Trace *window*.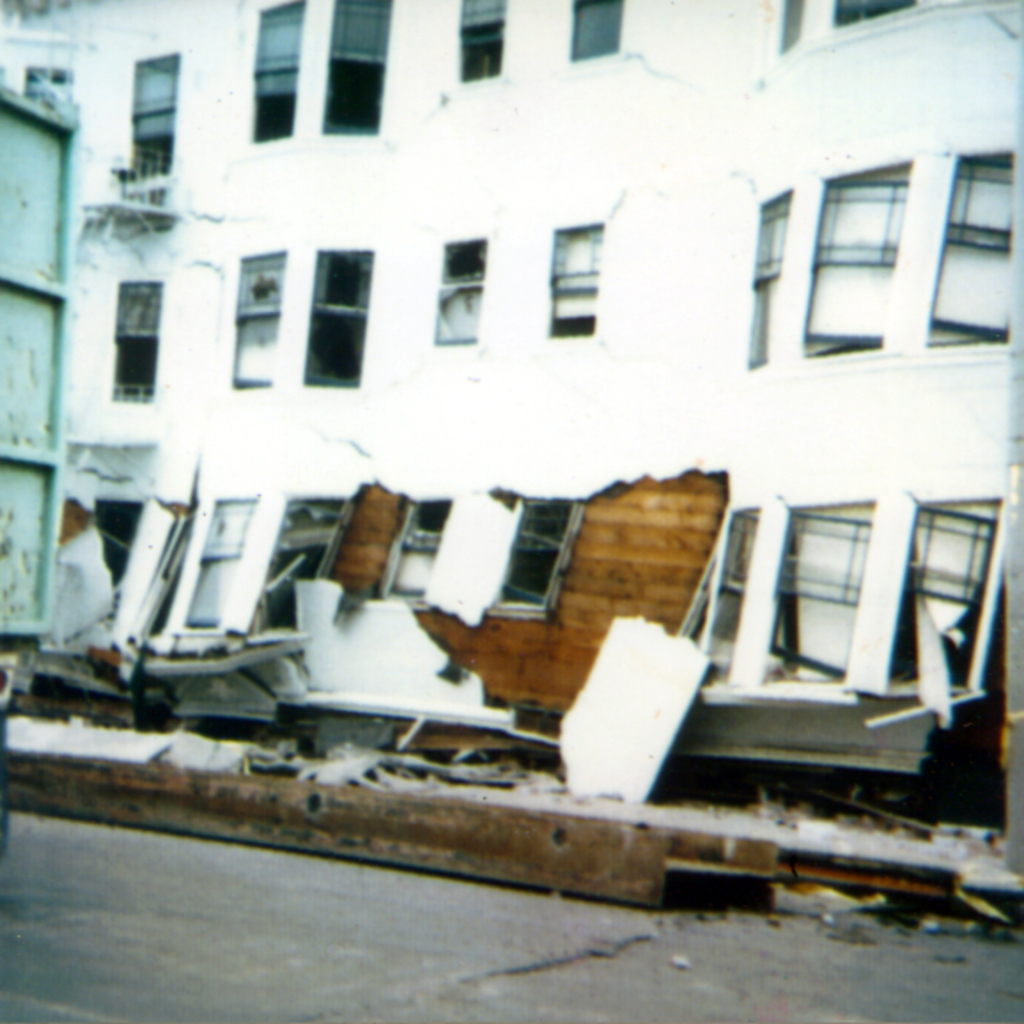
Traced to pyautogui.locateOnScreen(113, 287, 158, 406).
